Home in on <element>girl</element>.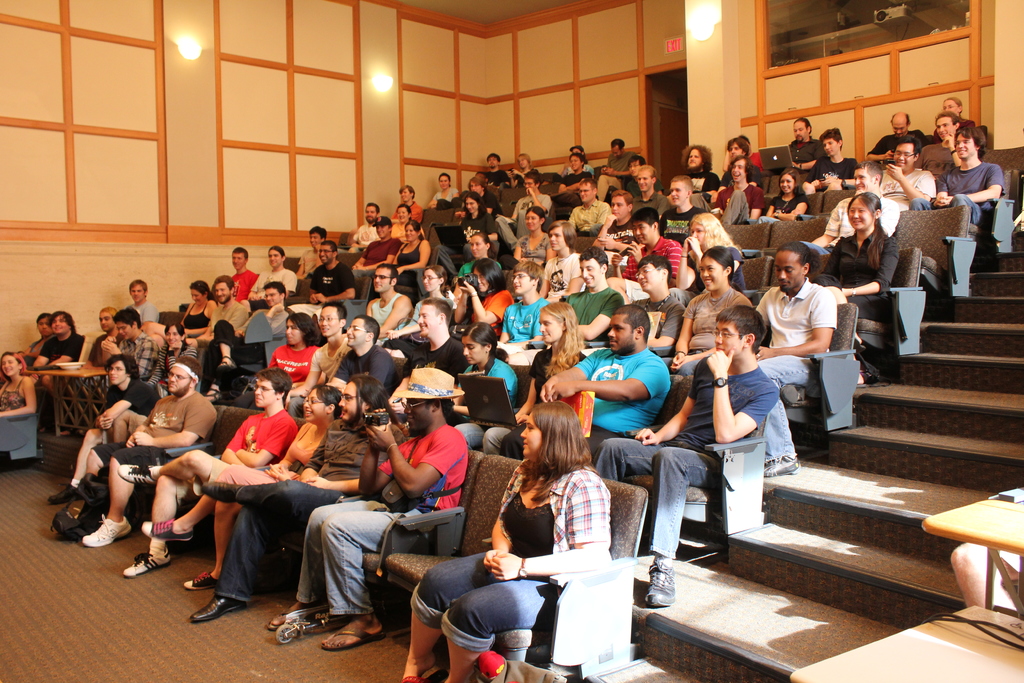
Homed in at region(451, 302, 586, 454).
